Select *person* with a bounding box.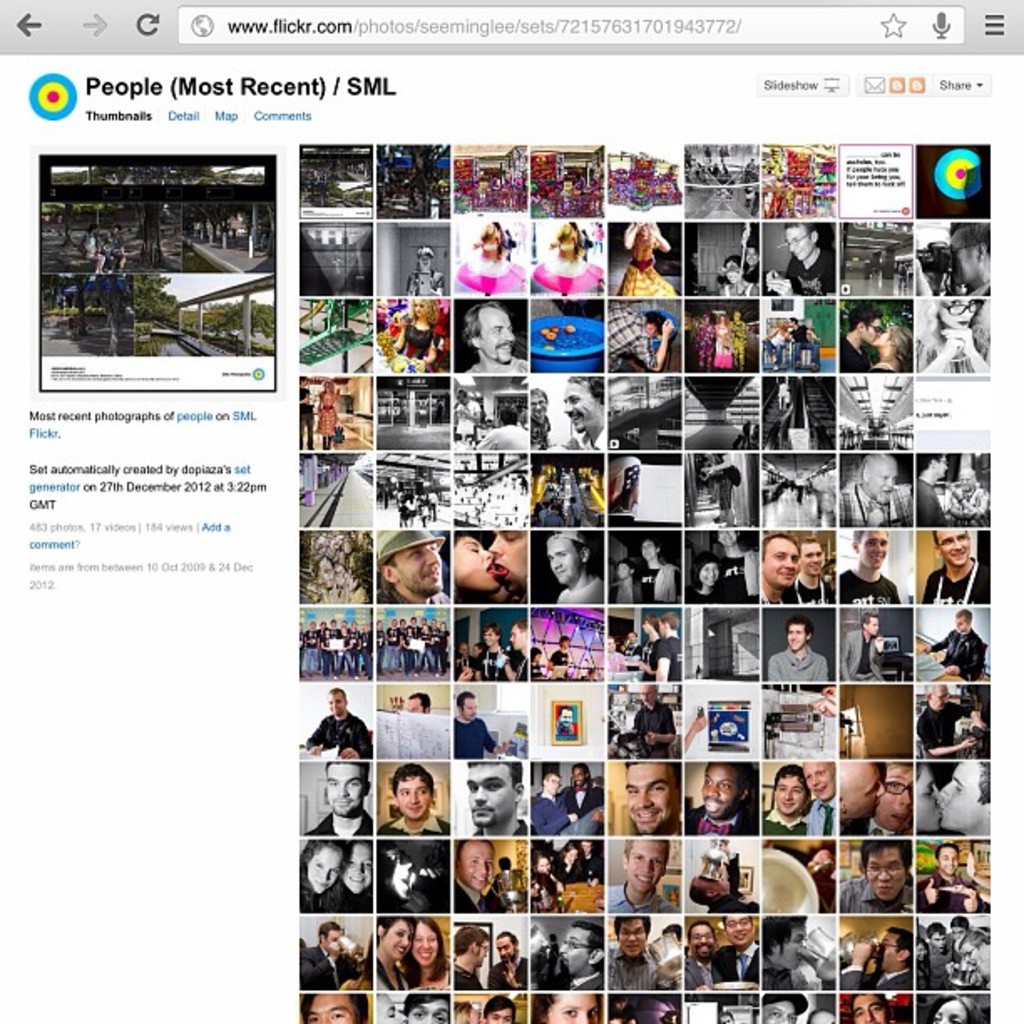
<box>838,532,899,604</box>.
